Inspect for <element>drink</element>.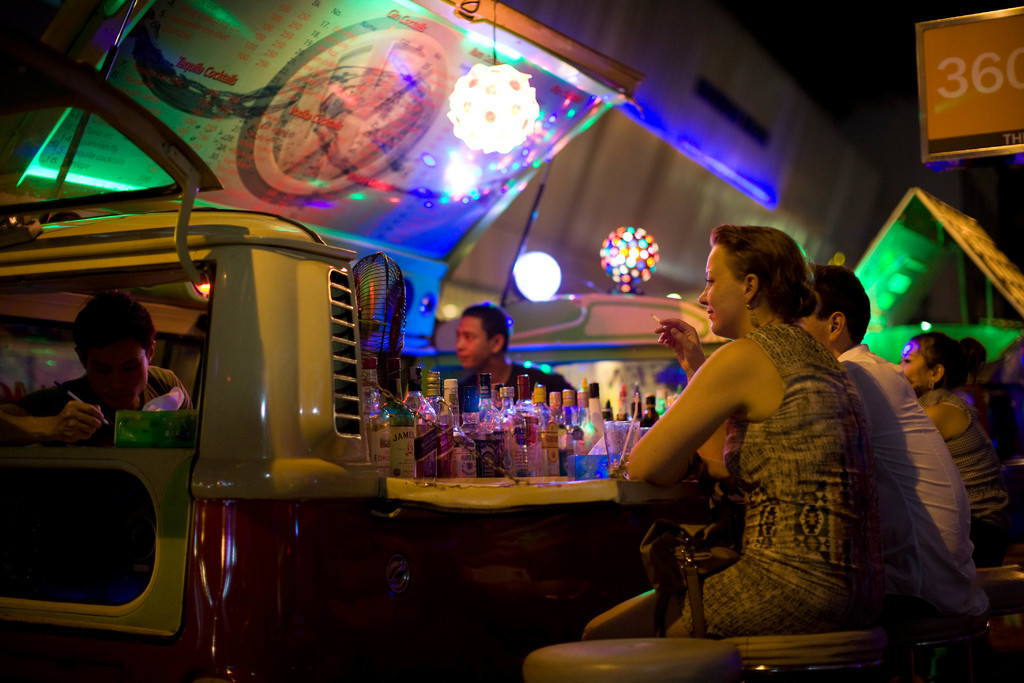
Inspection: bbox(387, 363, 419, 485).
